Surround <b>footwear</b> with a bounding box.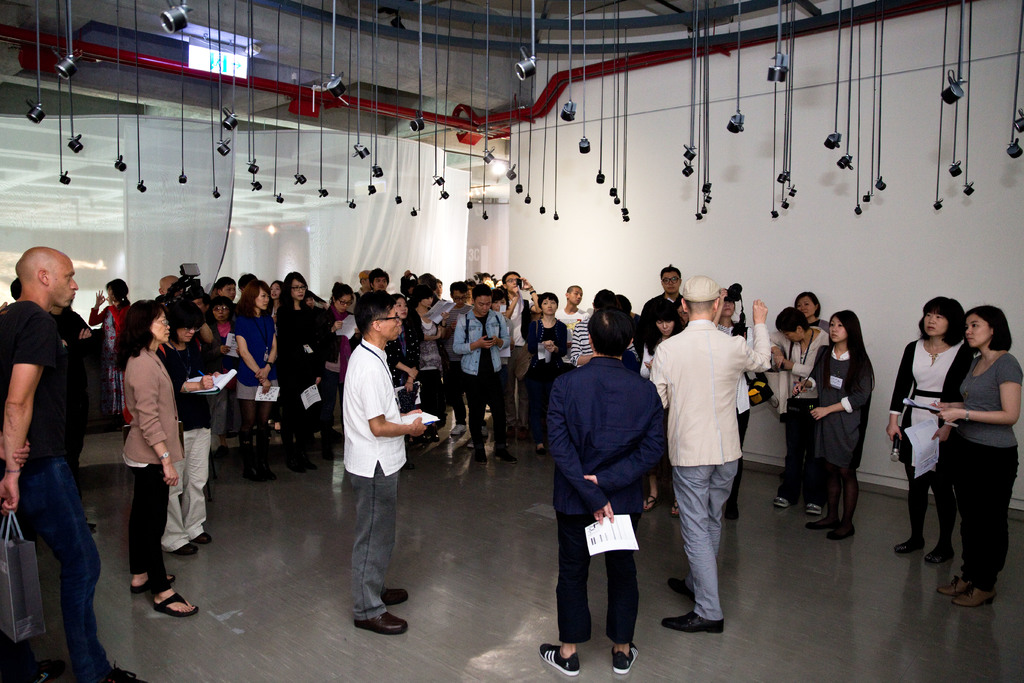
[x1=927, y1=552, x2=954, y2=565].
